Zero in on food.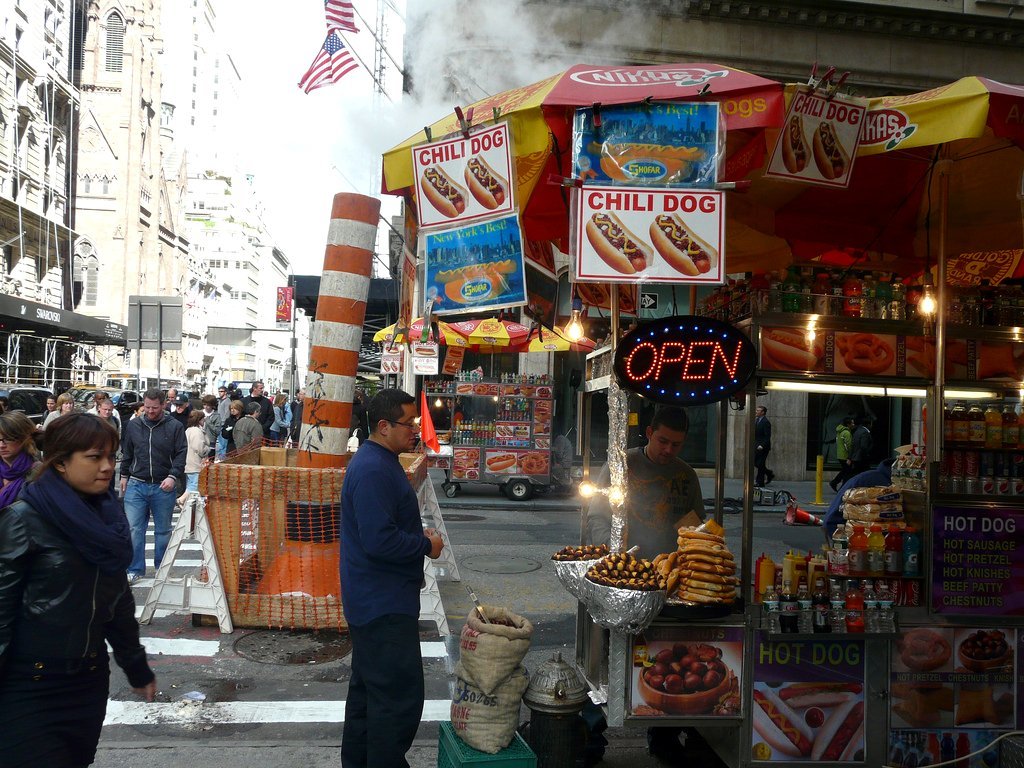
Zeroed in: rect(420, 165, 471, 218).
